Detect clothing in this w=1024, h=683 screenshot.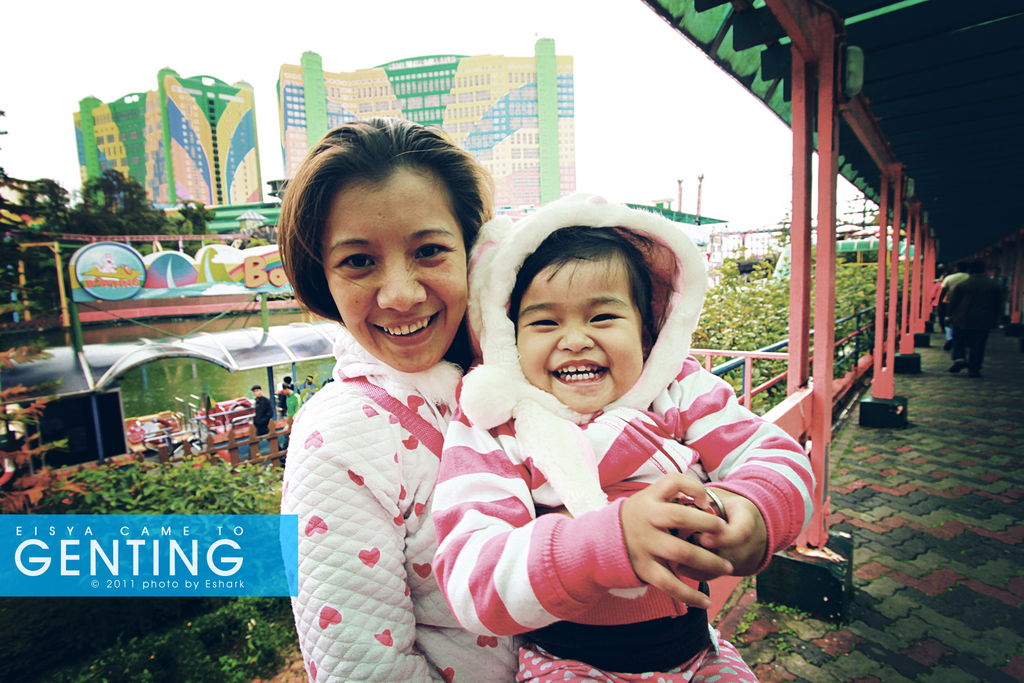
Detection: detection(282, 393, 300, 448).
